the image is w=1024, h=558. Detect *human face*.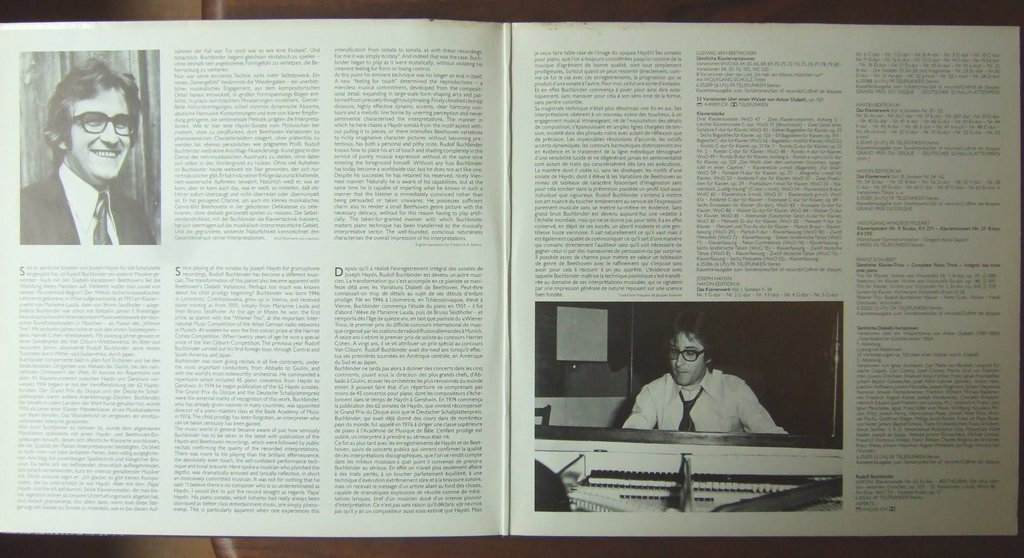
Detection: bbox=(669, 332, 705, 384).
